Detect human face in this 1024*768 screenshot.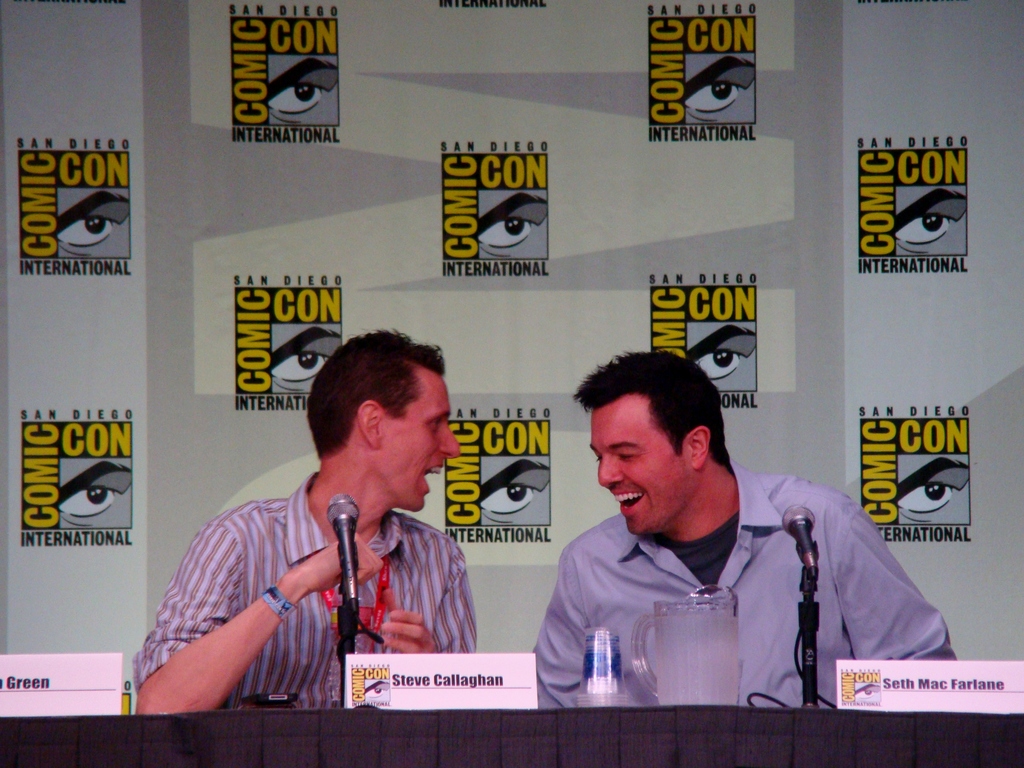
Detection: detection(56, 186, 129, 257).
